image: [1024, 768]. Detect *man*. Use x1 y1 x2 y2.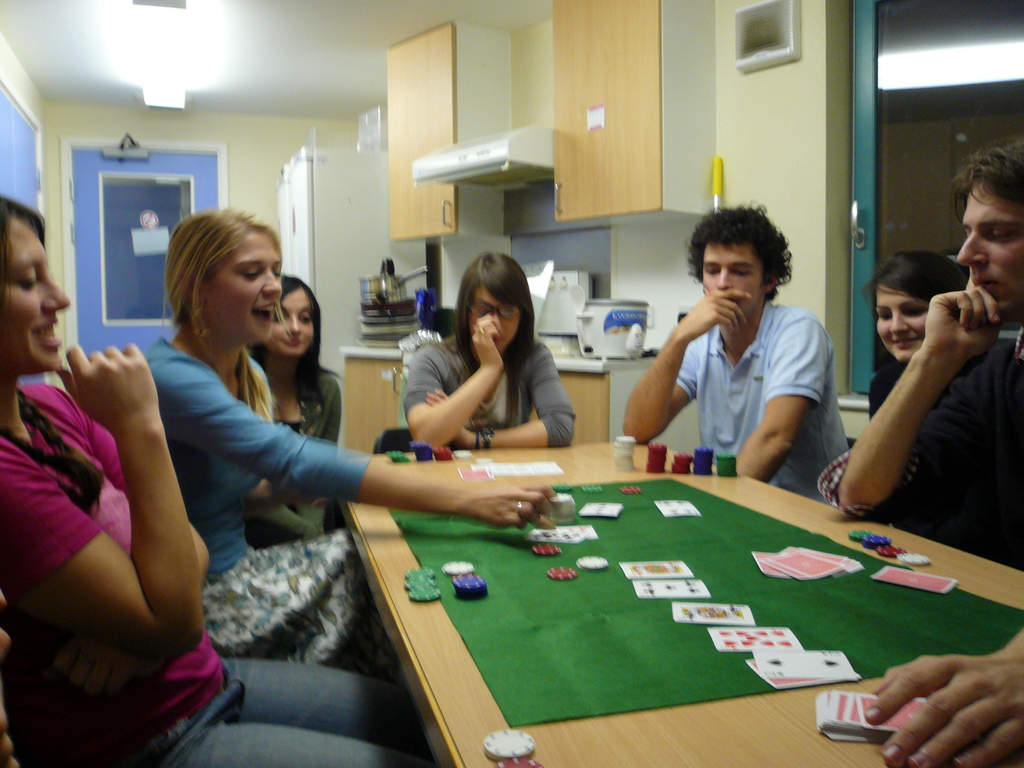
813 132 1023 767.
